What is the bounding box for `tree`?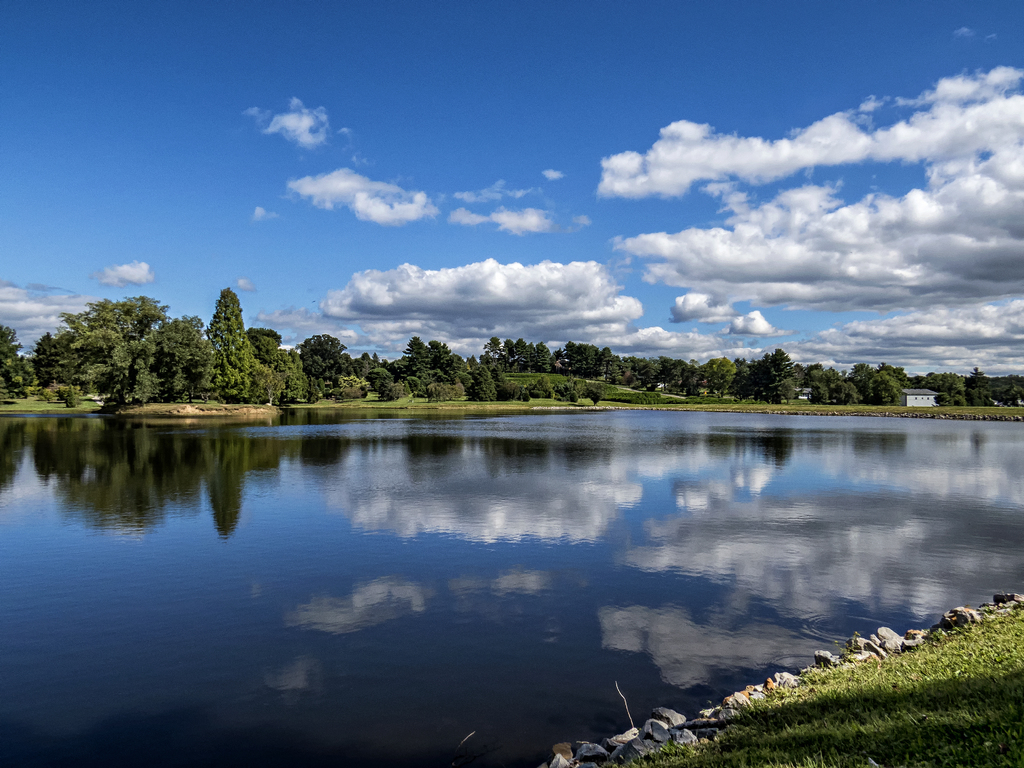
crop(759, 348, 804, 405).
